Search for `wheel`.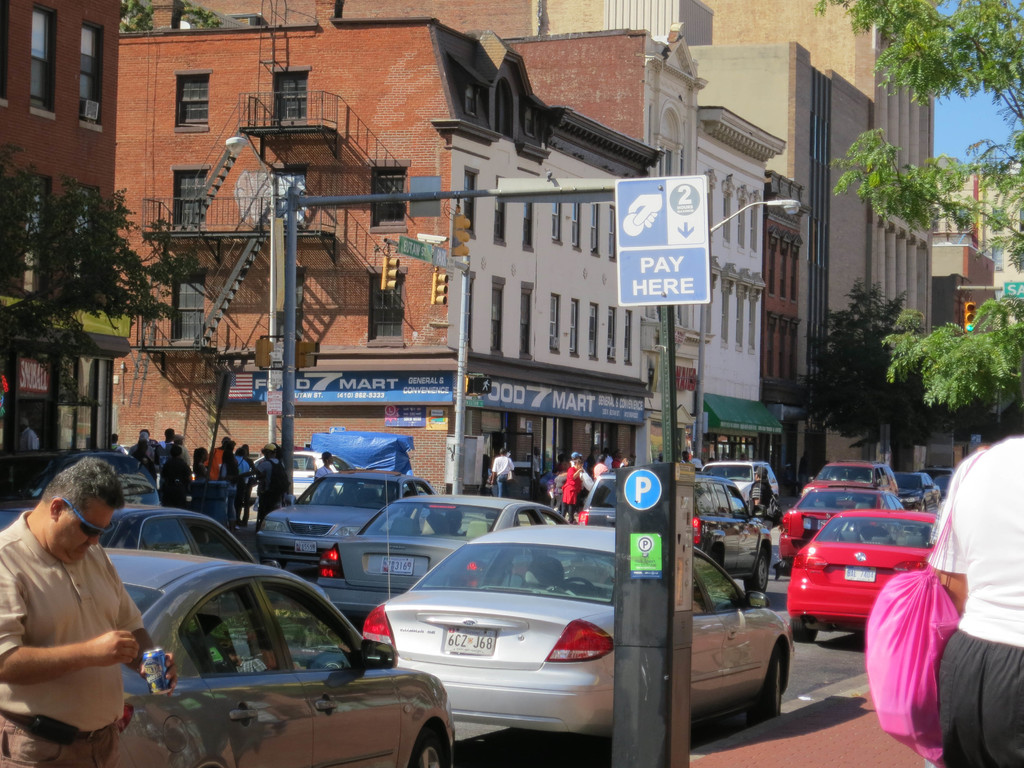
Found at left=790, top=610, right=820, bottom=643.
